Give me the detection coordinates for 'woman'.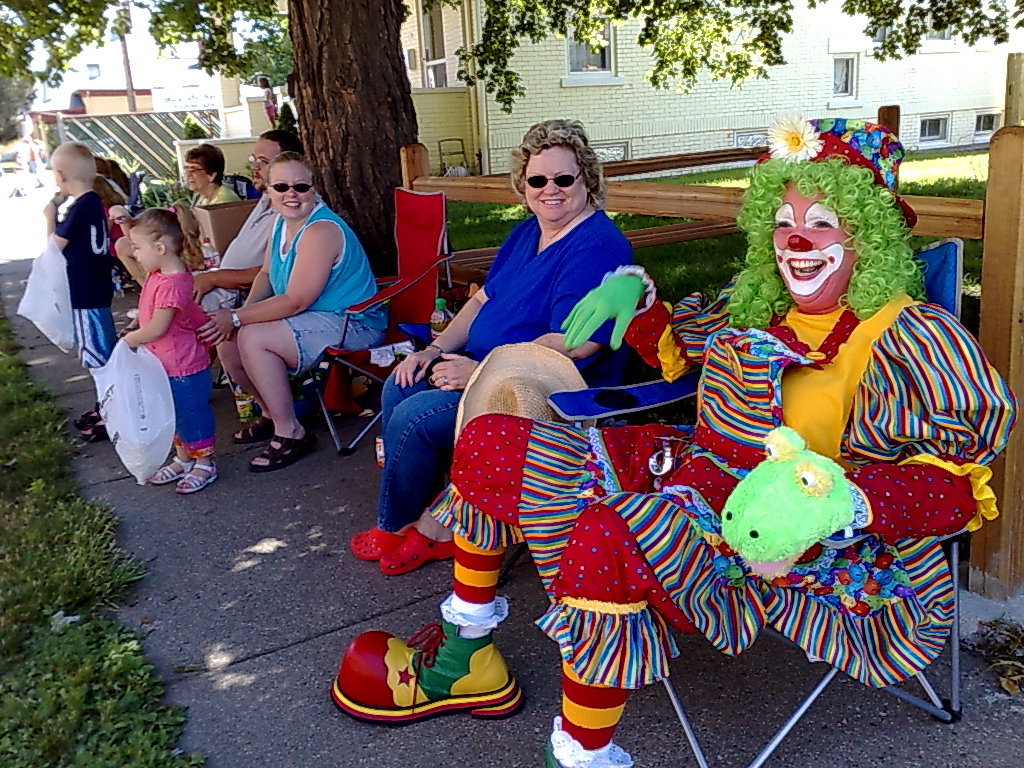
195, 149, 388, 473.
